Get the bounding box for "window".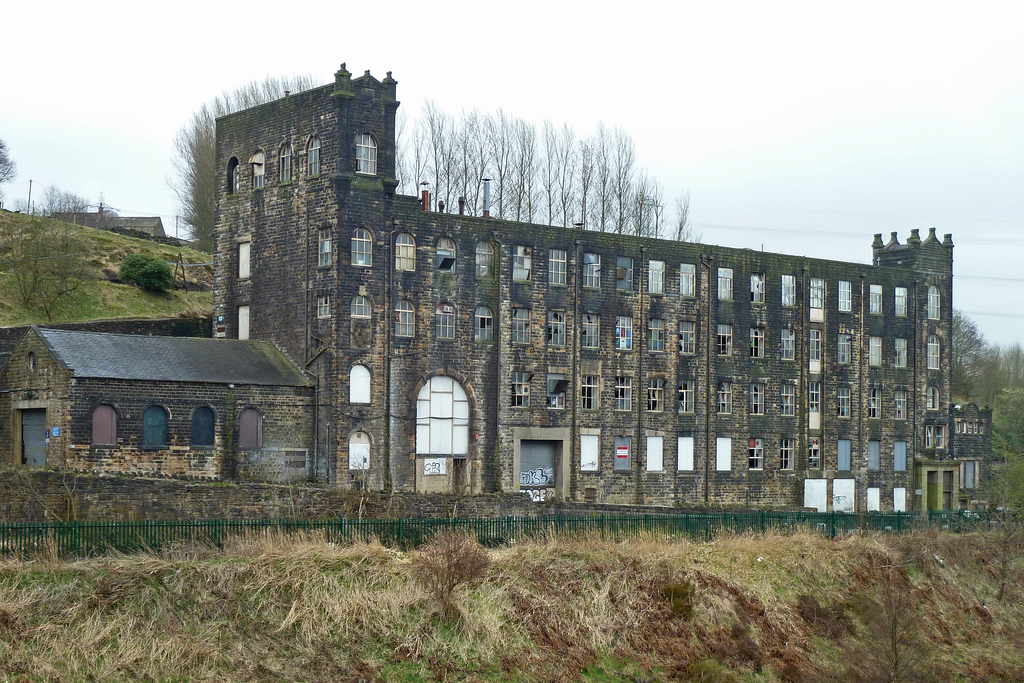
(left=808, top=327, right=820, bottom=369).
